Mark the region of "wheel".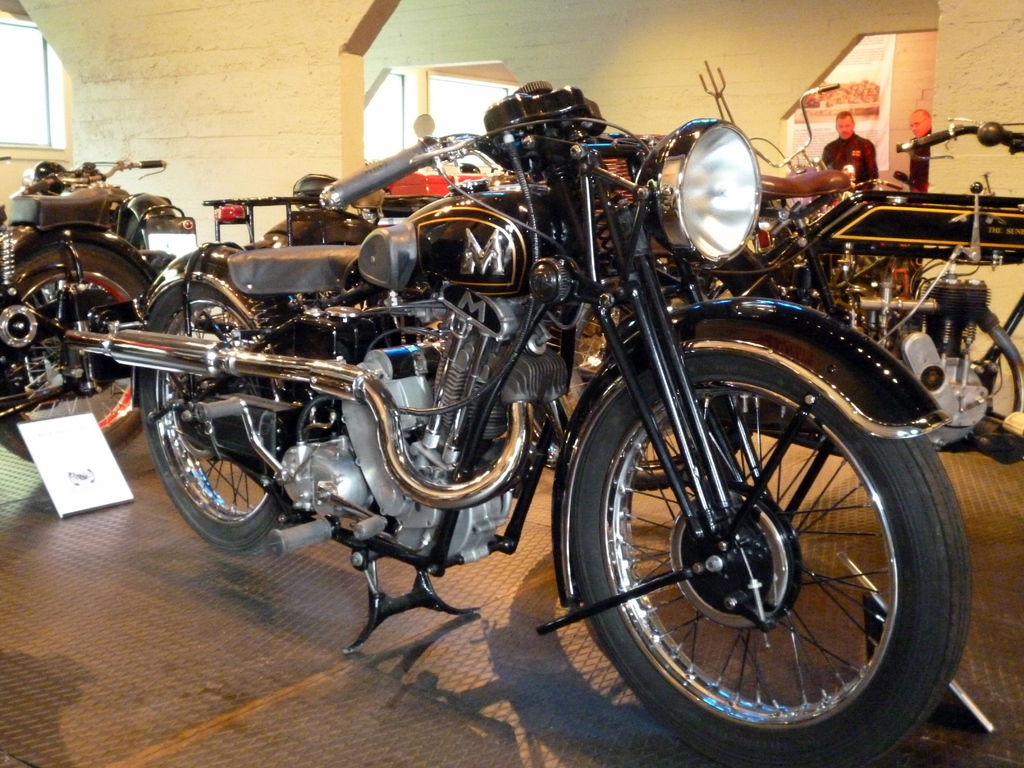
Region: crop(588, 318, 947, 759).
